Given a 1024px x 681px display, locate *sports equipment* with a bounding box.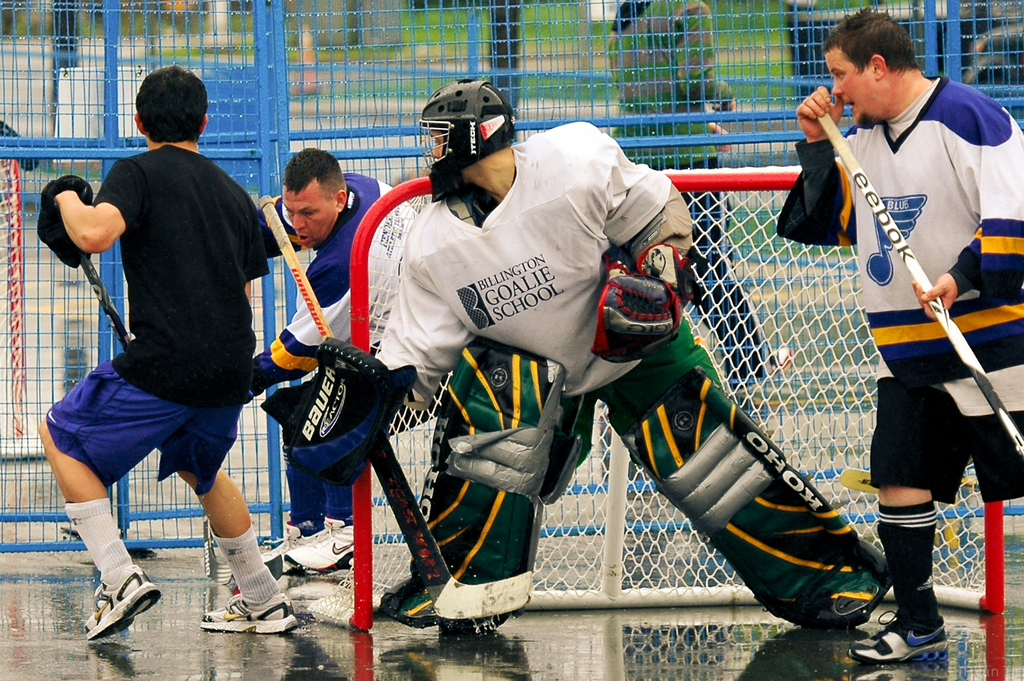
Located: bbox=(309, 168, 1004, 628).
